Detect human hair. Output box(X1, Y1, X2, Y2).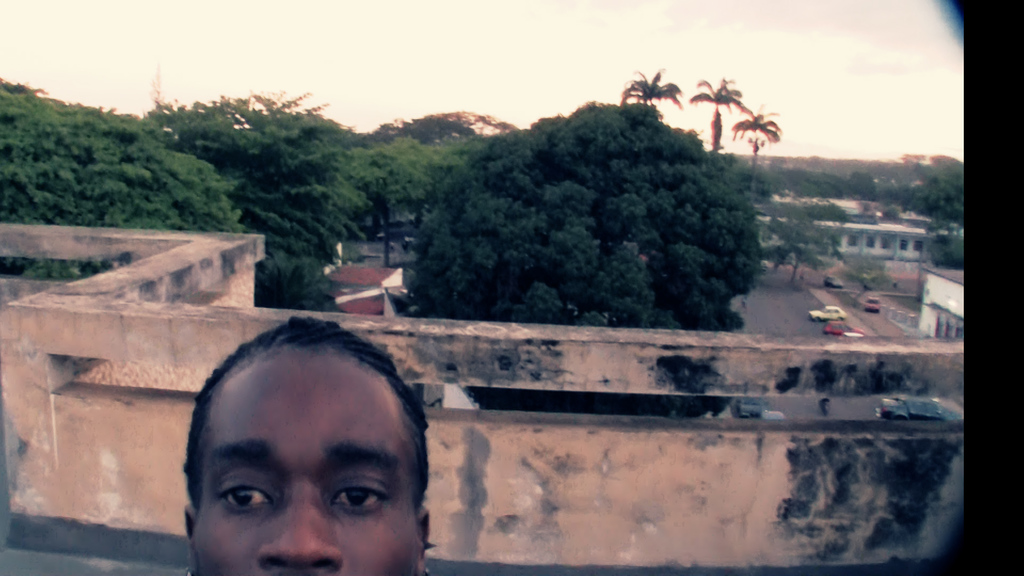
box(181, 327, 422, 524).
